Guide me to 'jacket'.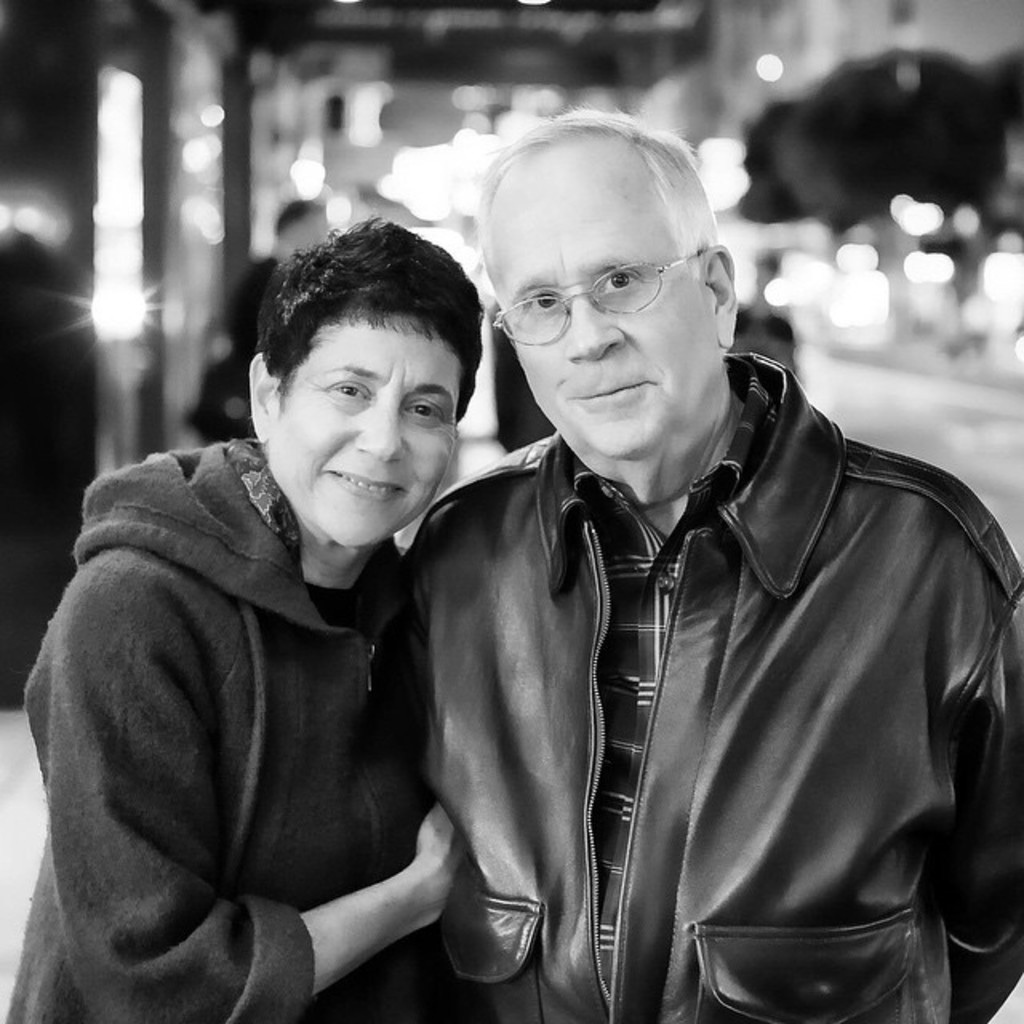
Guidance: 3, 437, 501, 1022.
